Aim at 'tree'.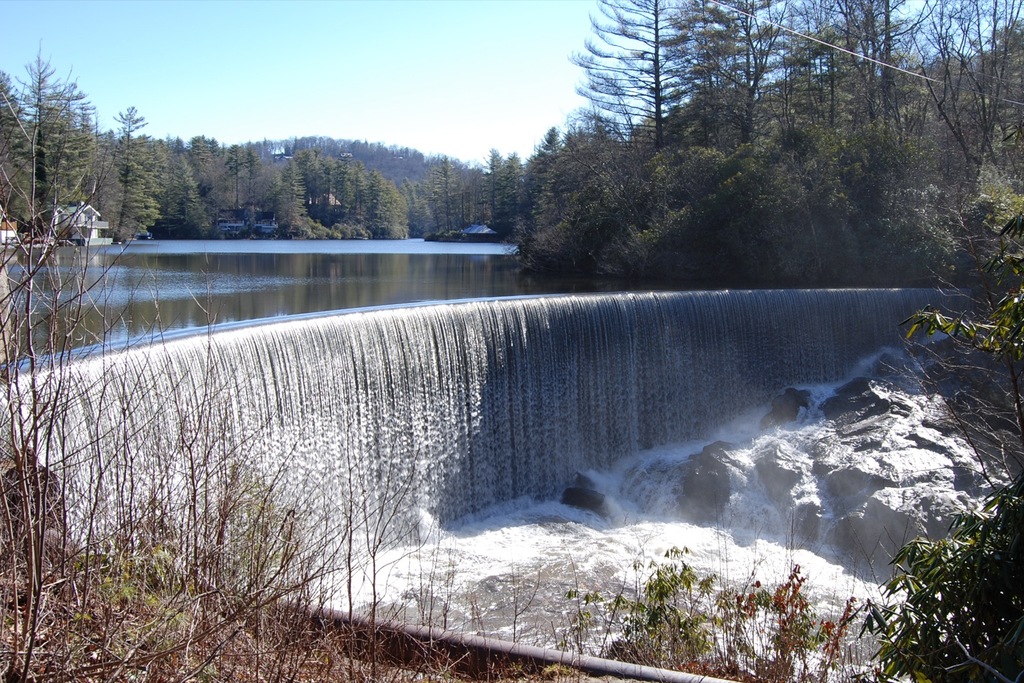
Aimed at [683, 0, 791, 141].
